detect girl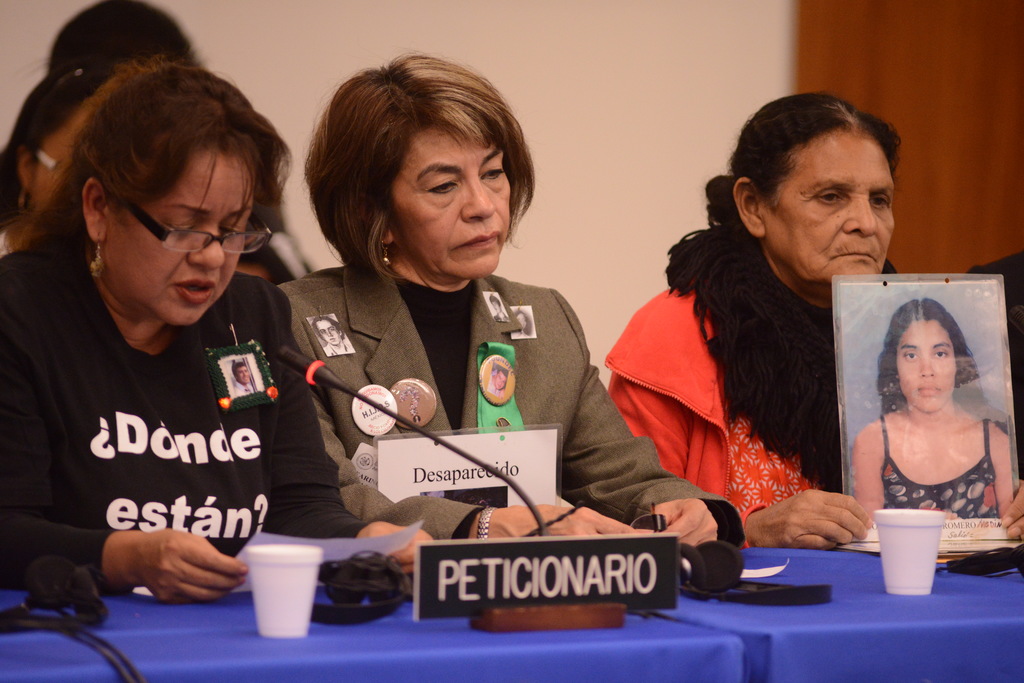
l=853, t=298, r=1012, b=518
